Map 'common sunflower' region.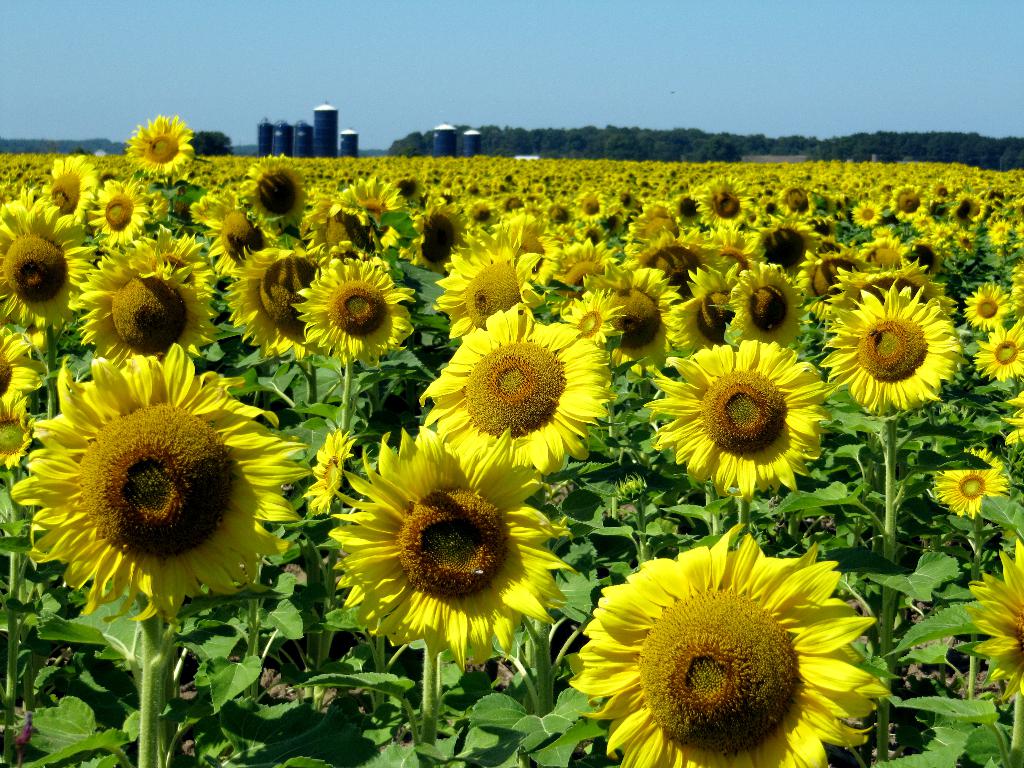
Mapped to rect(243, 157, 314, 229).
